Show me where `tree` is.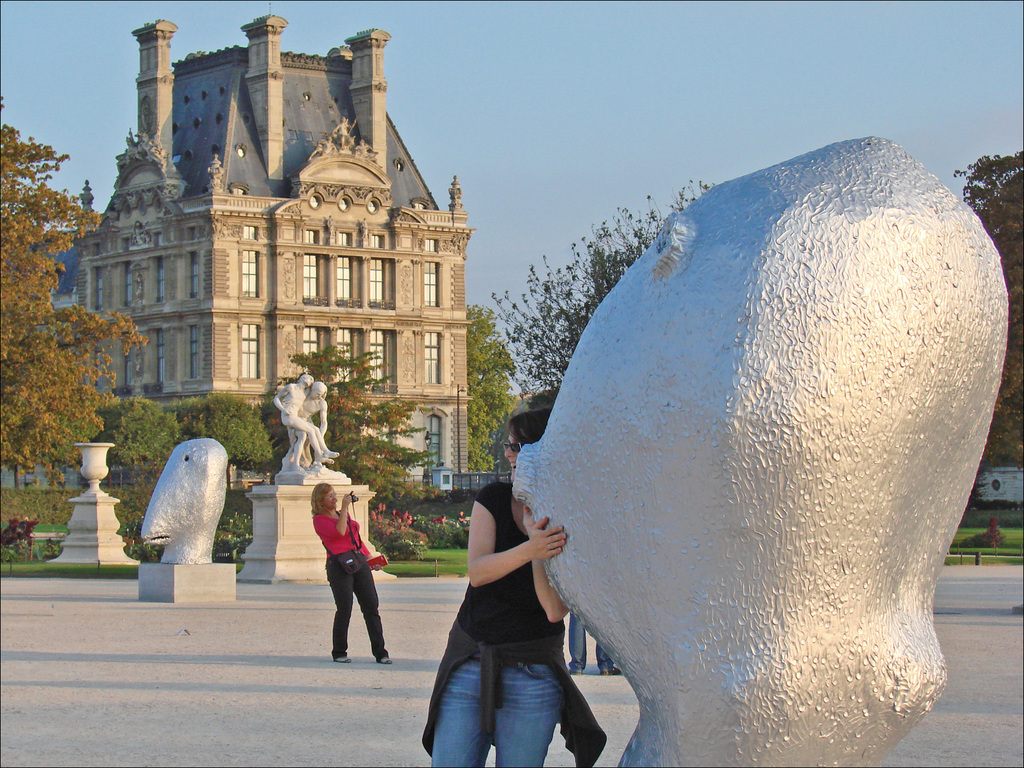
`tree` is at [463, 301, 520, 472].
